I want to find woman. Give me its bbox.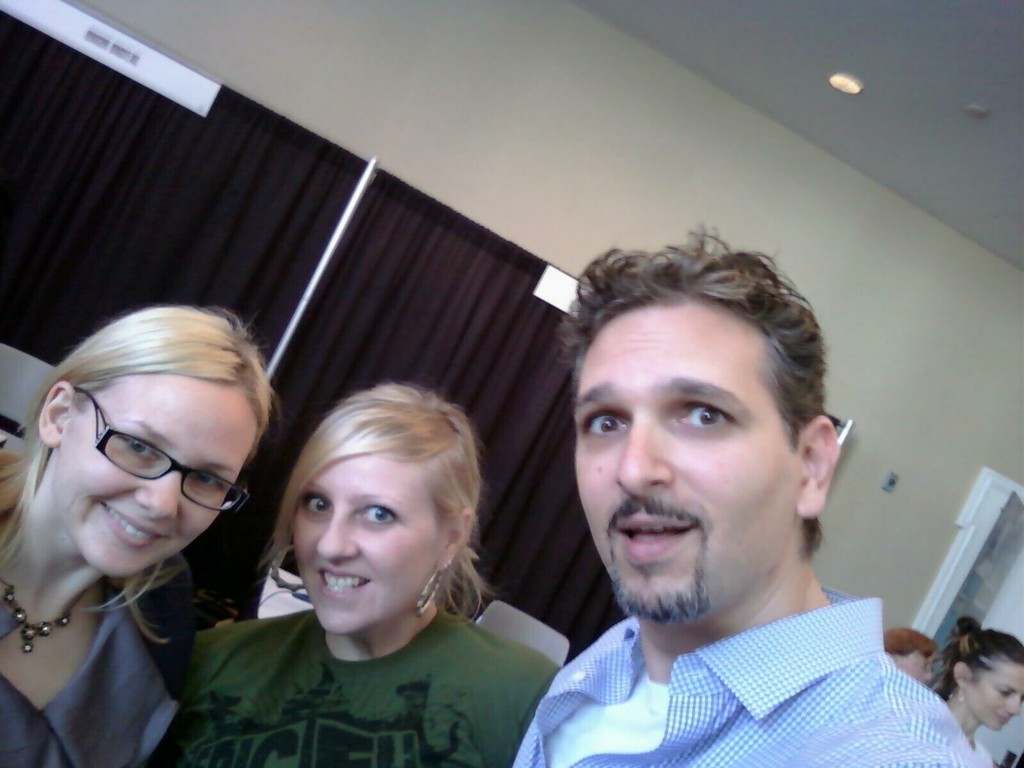
0/303/287/767.
